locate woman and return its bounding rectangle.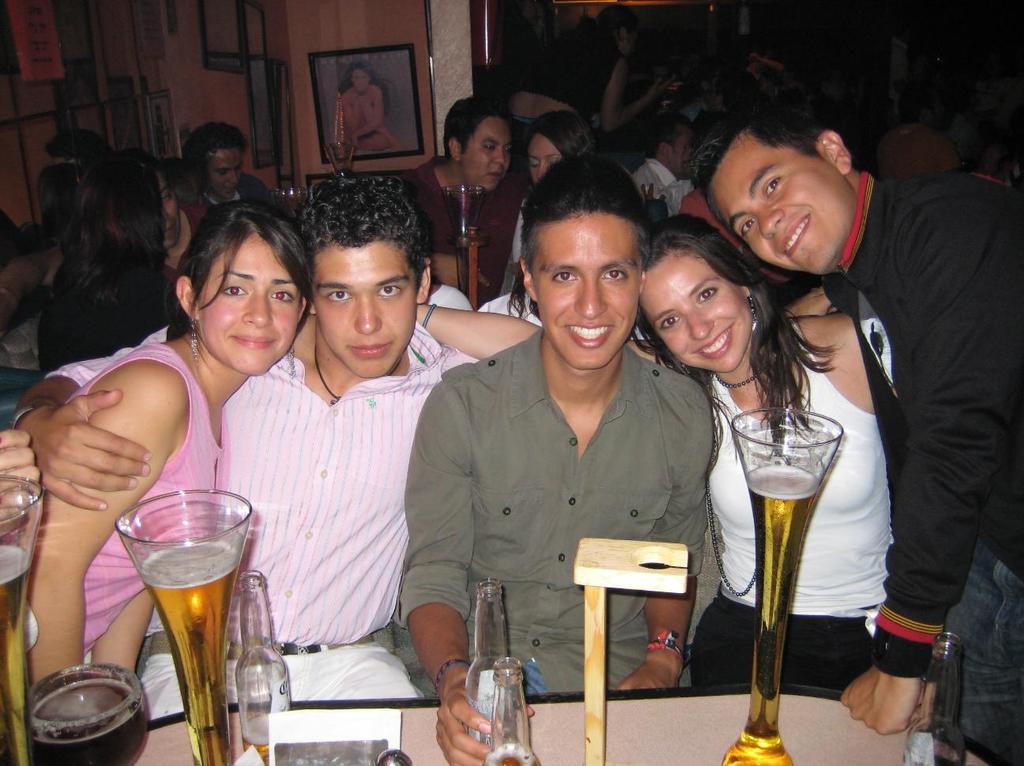
<box>36,152,179,374</box>.
